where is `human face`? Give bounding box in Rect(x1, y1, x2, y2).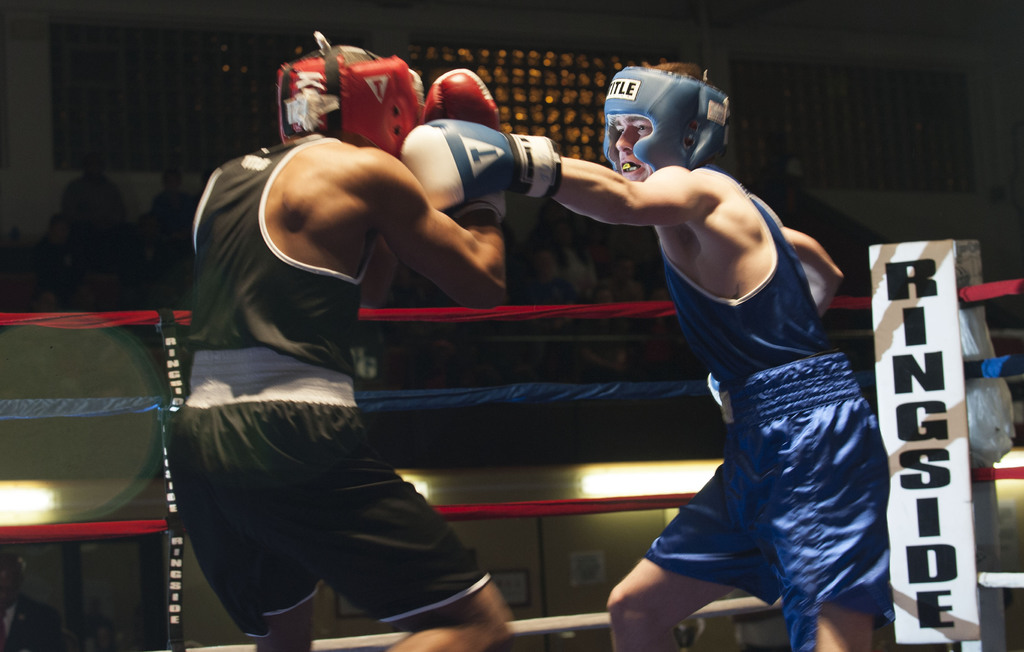
Rect(610, 113, 656, 183).
